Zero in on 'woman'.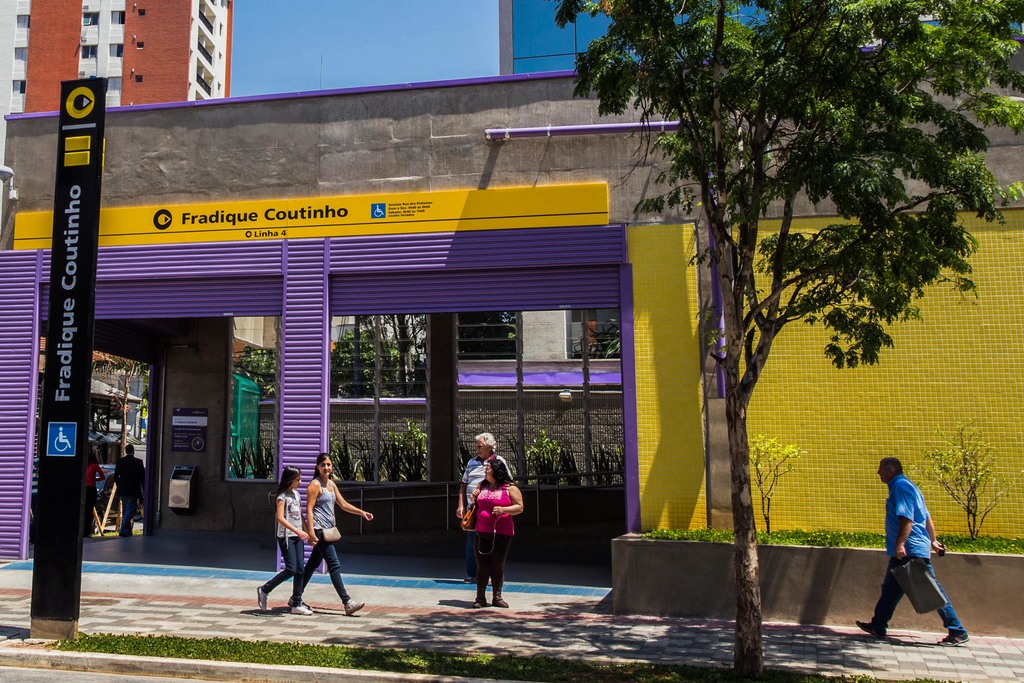
Zeroed in: [456,452,524,605].
